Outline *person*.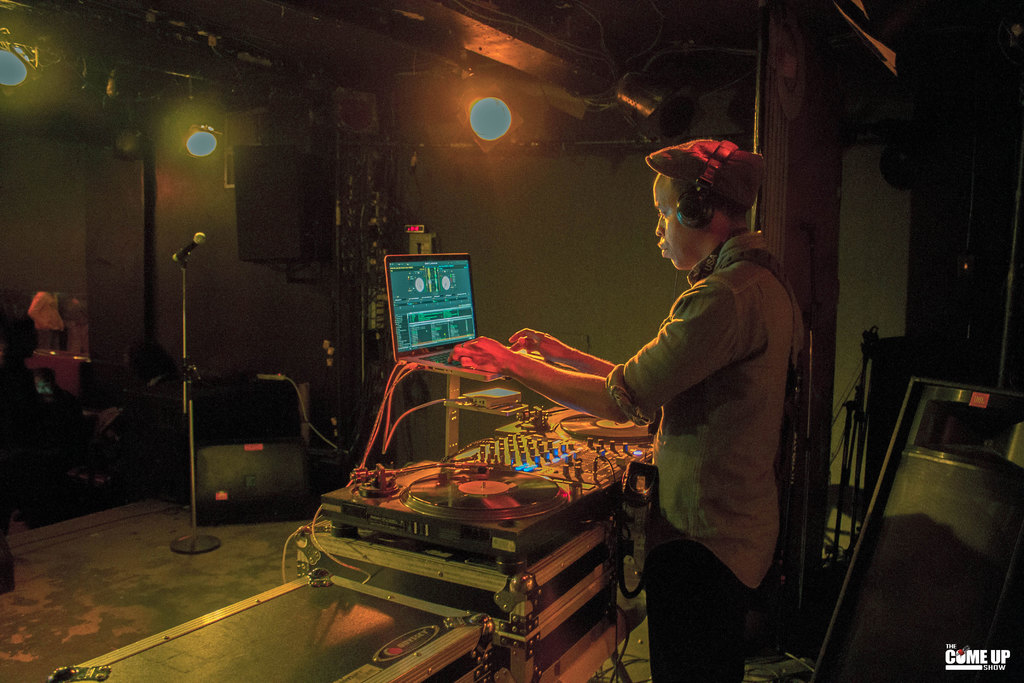
Outline: rect(506, 115, 824, 657).
